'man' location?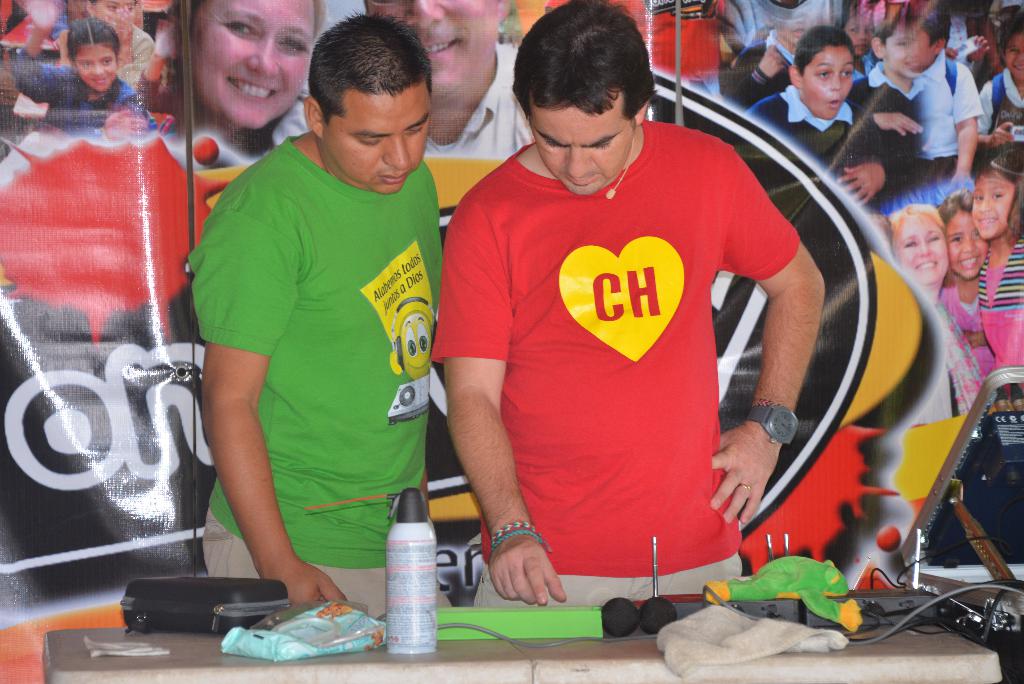
[271,0,536,161]
